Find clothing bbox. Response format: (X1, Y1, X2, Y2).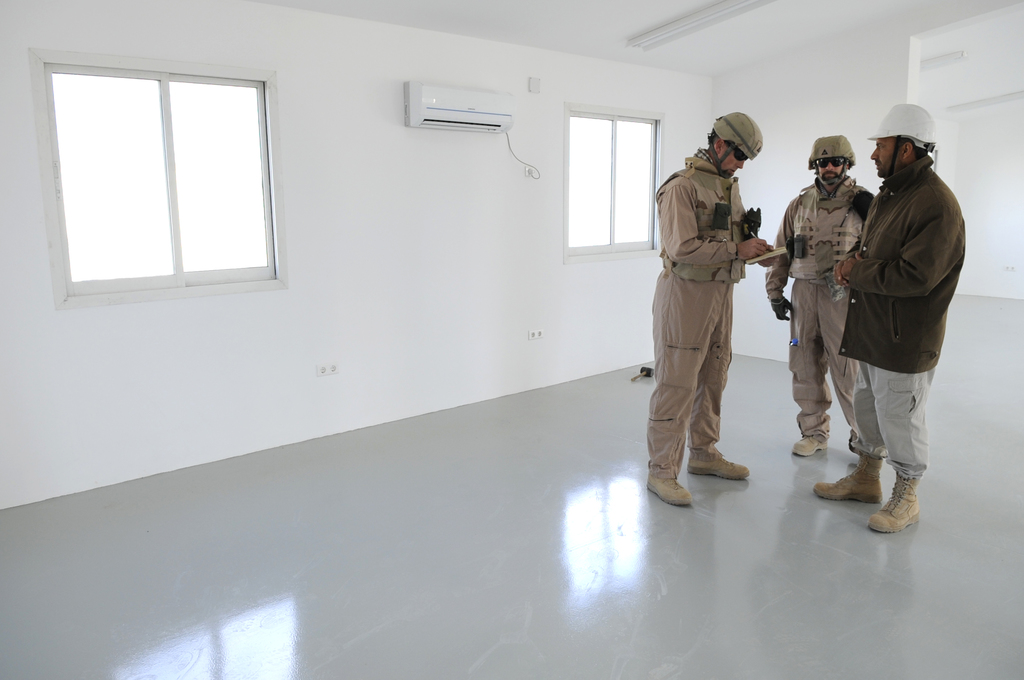
(657, 115, 788, 496).
